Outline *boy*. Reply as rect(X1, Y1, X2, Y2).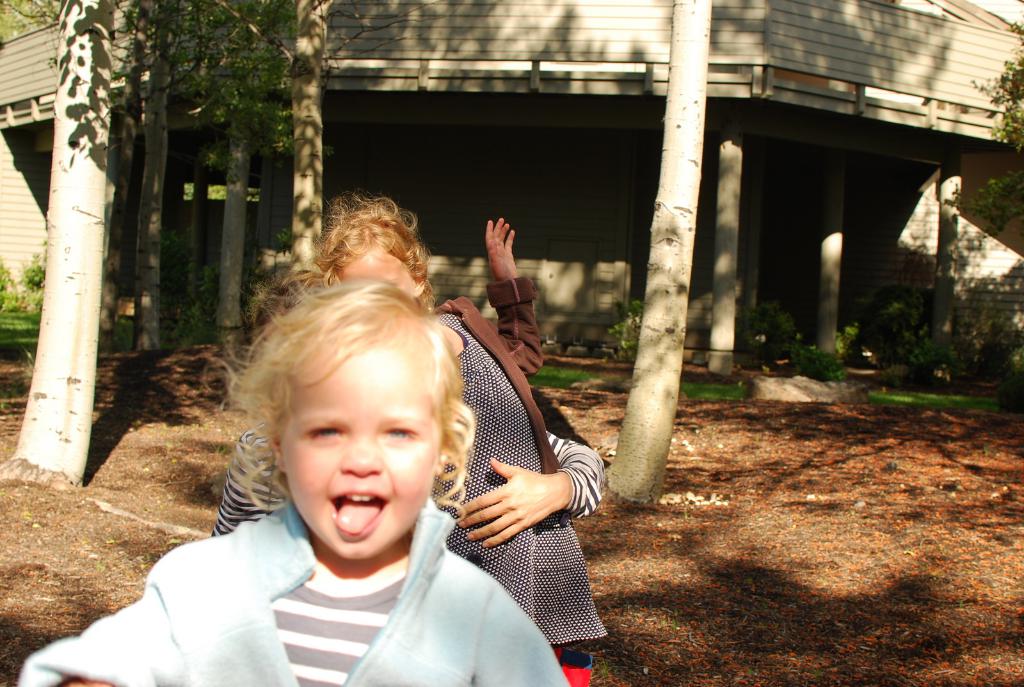
rect(15, 285, 566, 686).
